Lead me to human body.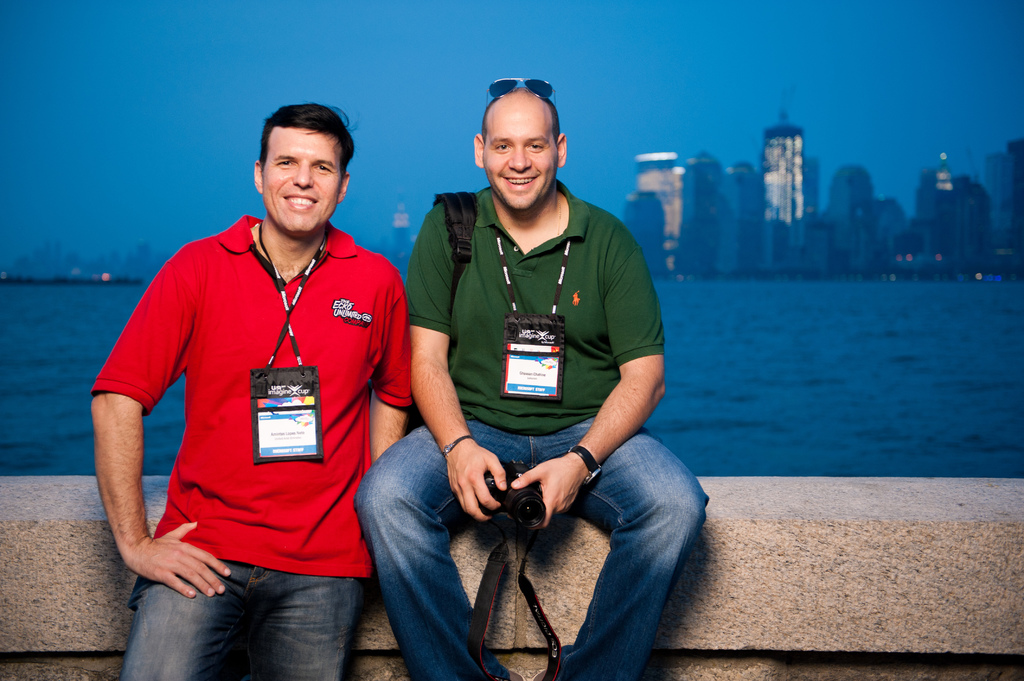
Lead to box=[100, 117, 462, 678].
